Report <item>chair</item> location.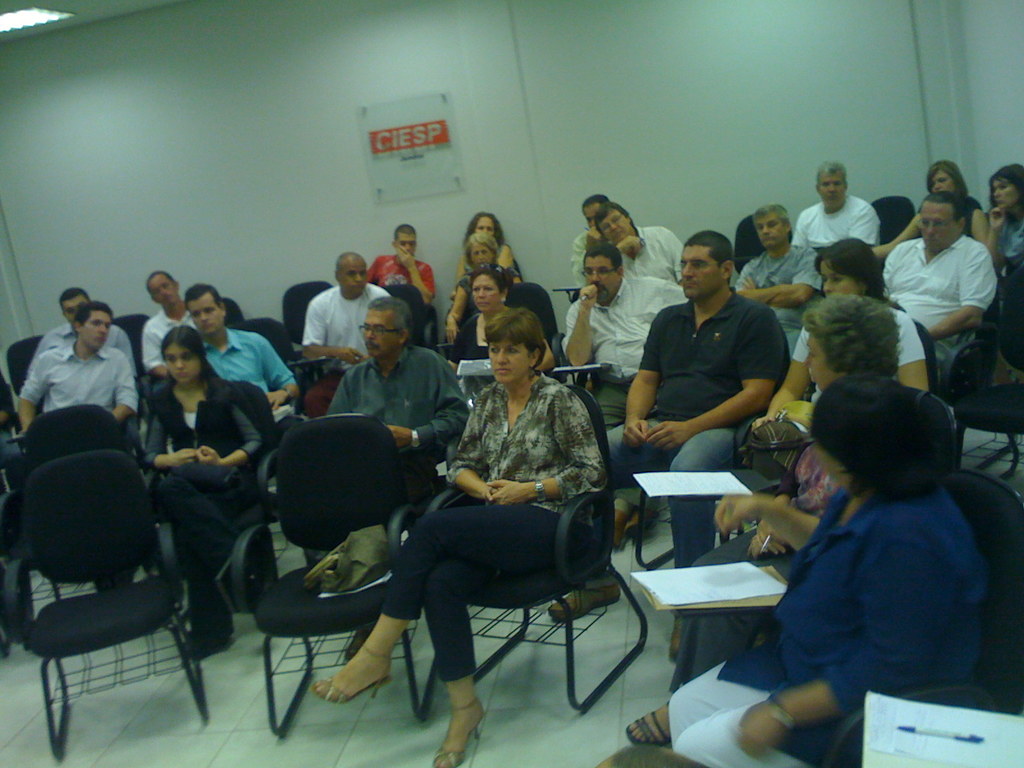
Report: BBox(419, 383, 650, 713).
